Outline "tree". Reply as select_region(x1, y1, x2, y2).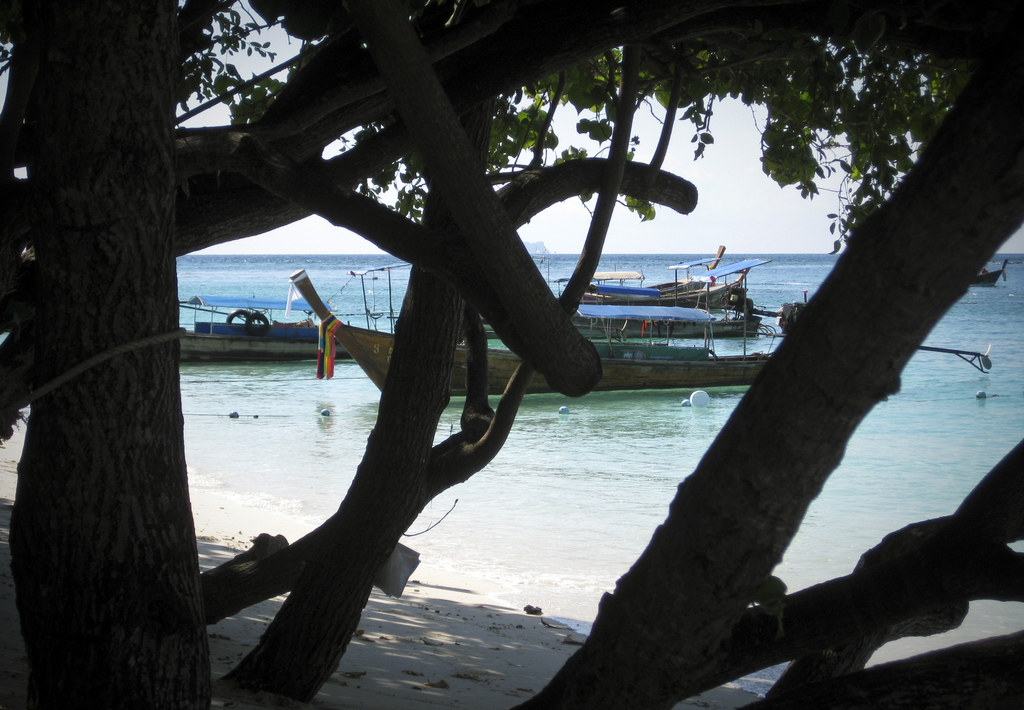
select_region(0, 0, 1023, 709).
